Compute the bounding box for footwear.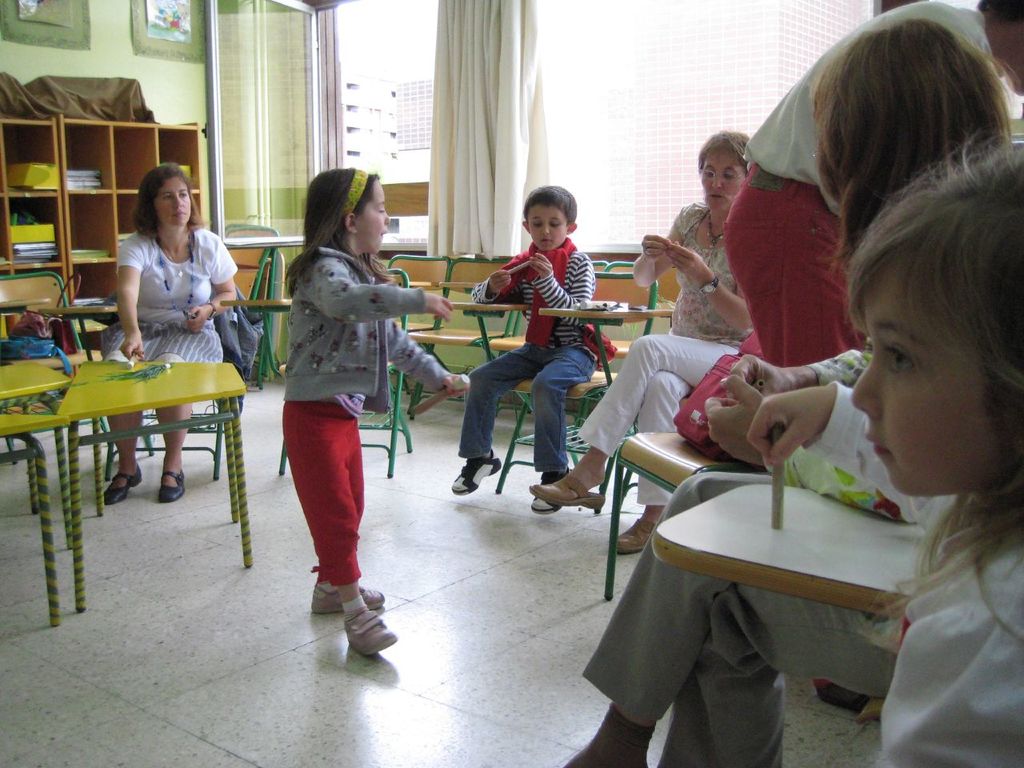
[x1=103, y1=464, x2=142, y2=504].
